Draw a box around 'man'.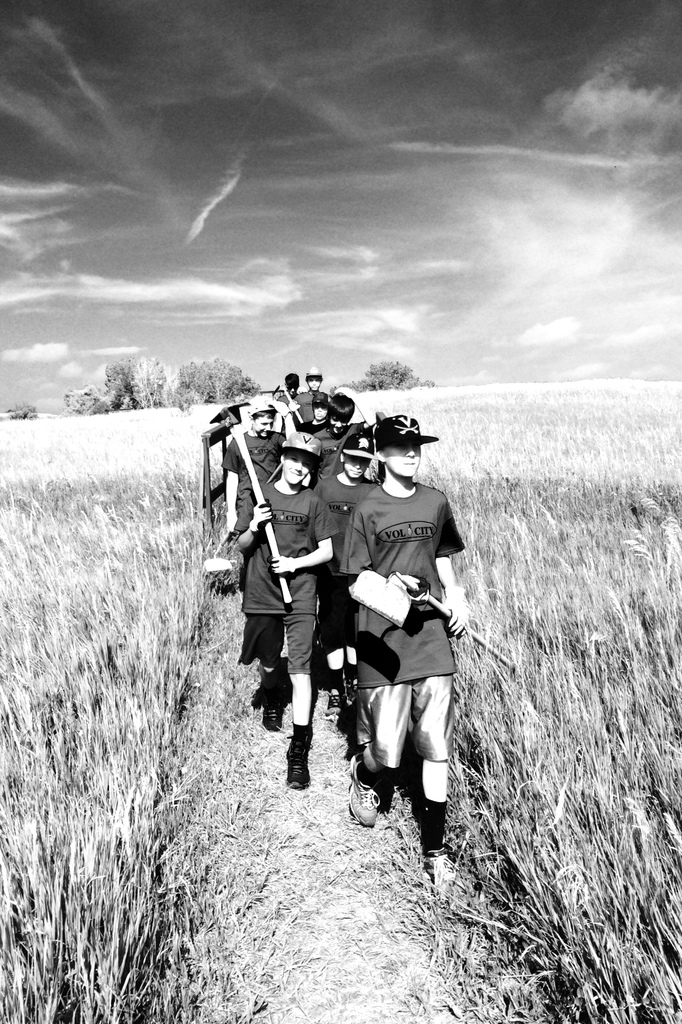
220, 408, 285, 540.
